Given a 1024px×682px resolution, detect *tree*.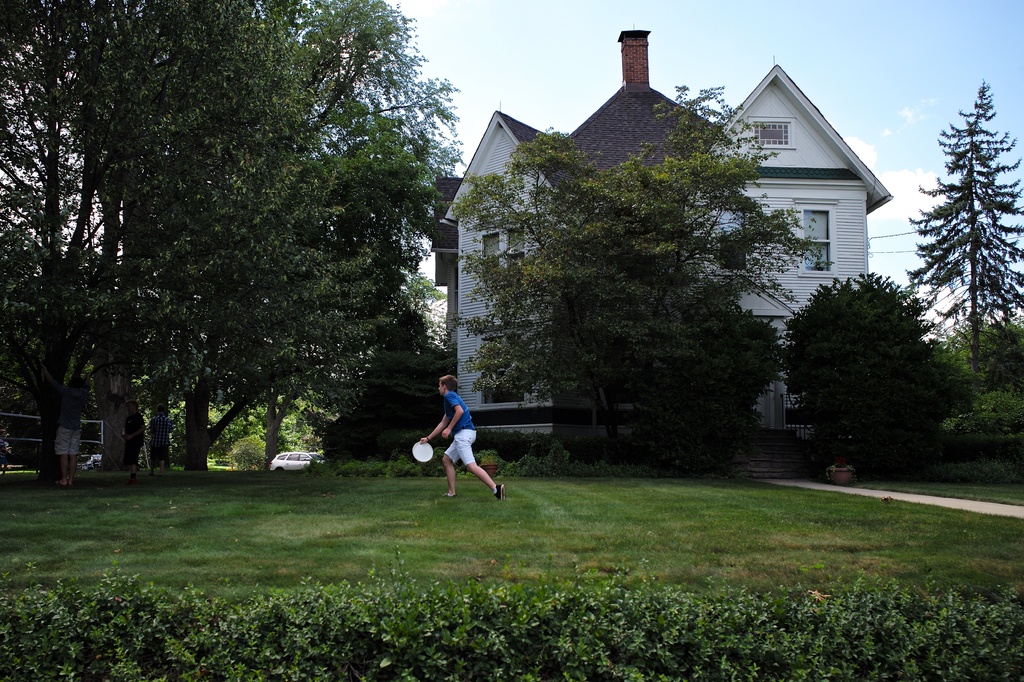
crop(936, 320, 1021, 484).
